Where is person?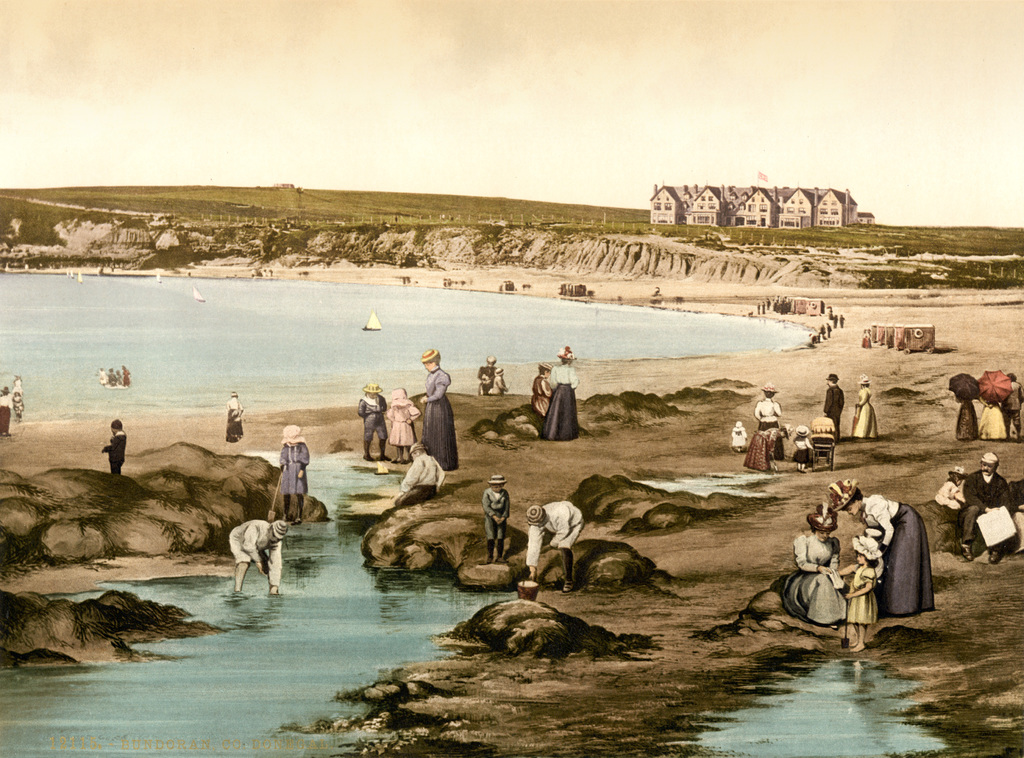
bbox=(13, 375, 20, 387).
